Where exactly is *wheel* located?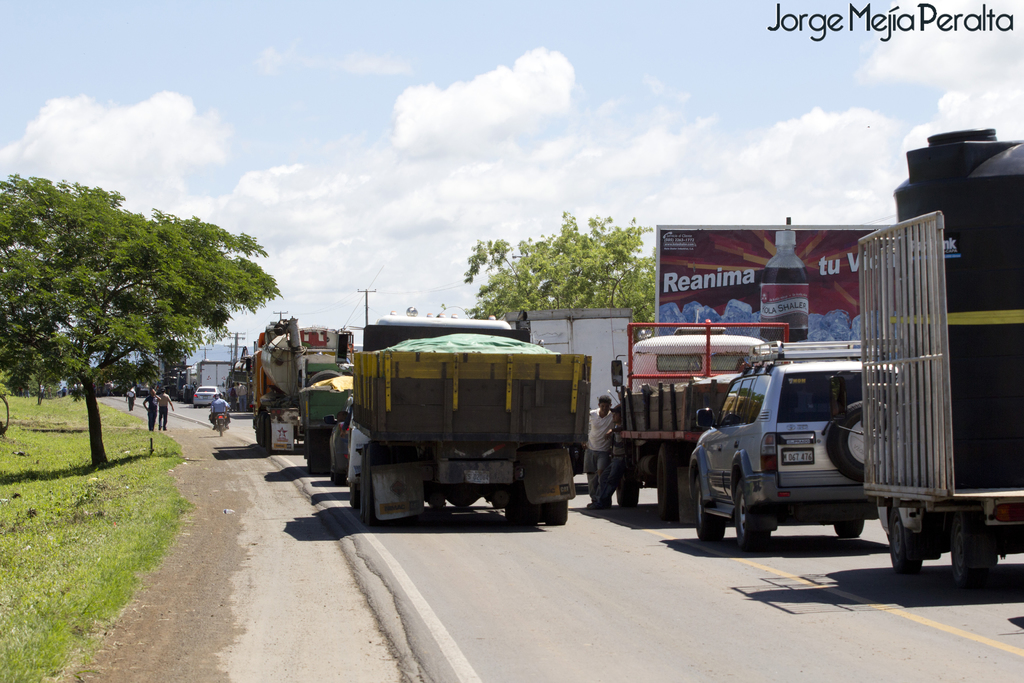
Its bounding box is detection(303, 427, 326, 477).
